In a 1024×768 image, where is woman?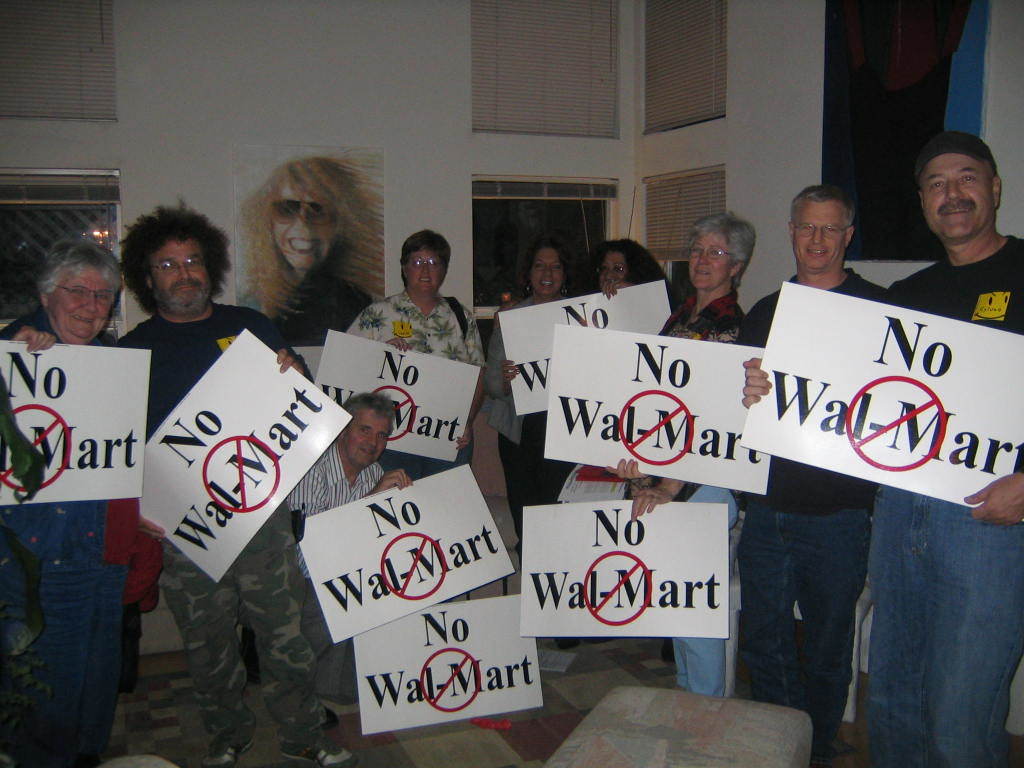
{"left": 342, "top": 229, "right": 487, "bottom": 480}.
